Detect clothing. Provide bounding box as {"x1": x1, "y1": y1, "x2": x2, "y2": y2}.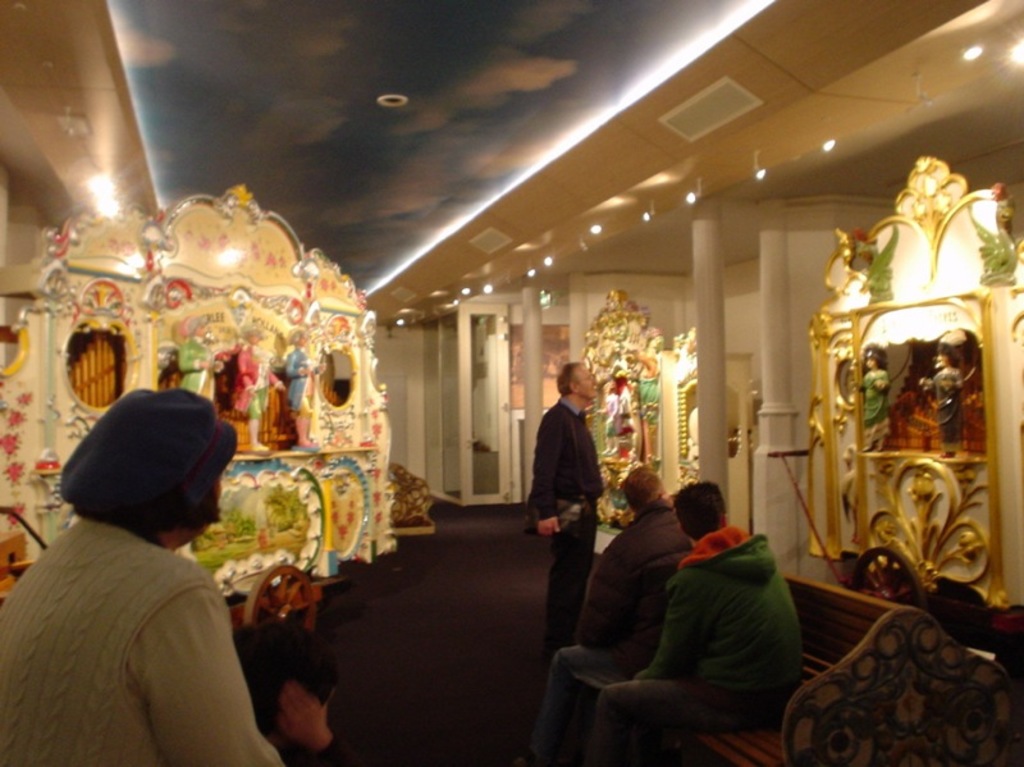
{"x1": 603, "y1": 484, "x2": 823, "y2": 750}.
